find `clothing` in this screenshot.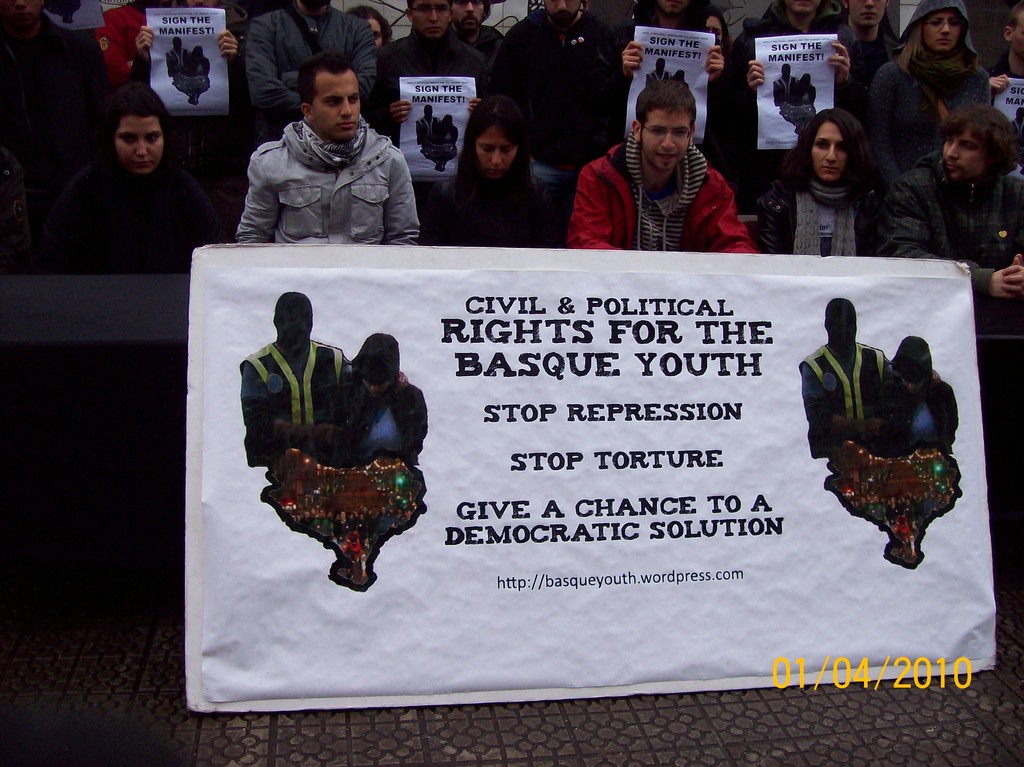
The bounding box for `clothing` is Rect(440, 24, 505, 51).
